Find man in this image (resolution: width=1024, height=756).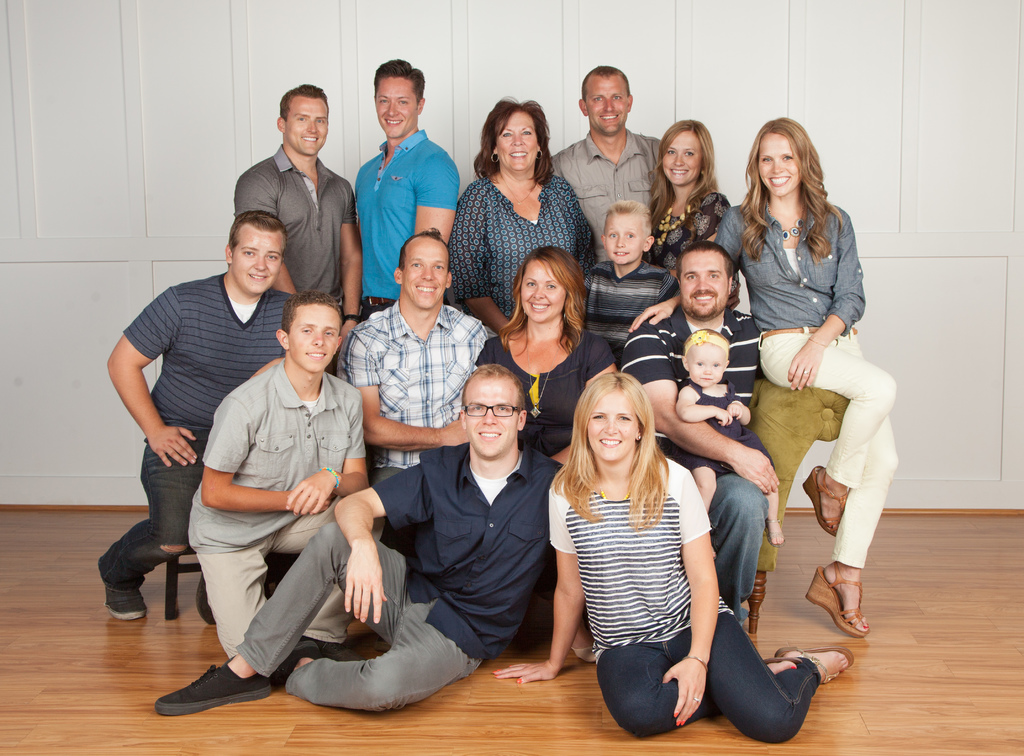
351, 56, 463, 328.
